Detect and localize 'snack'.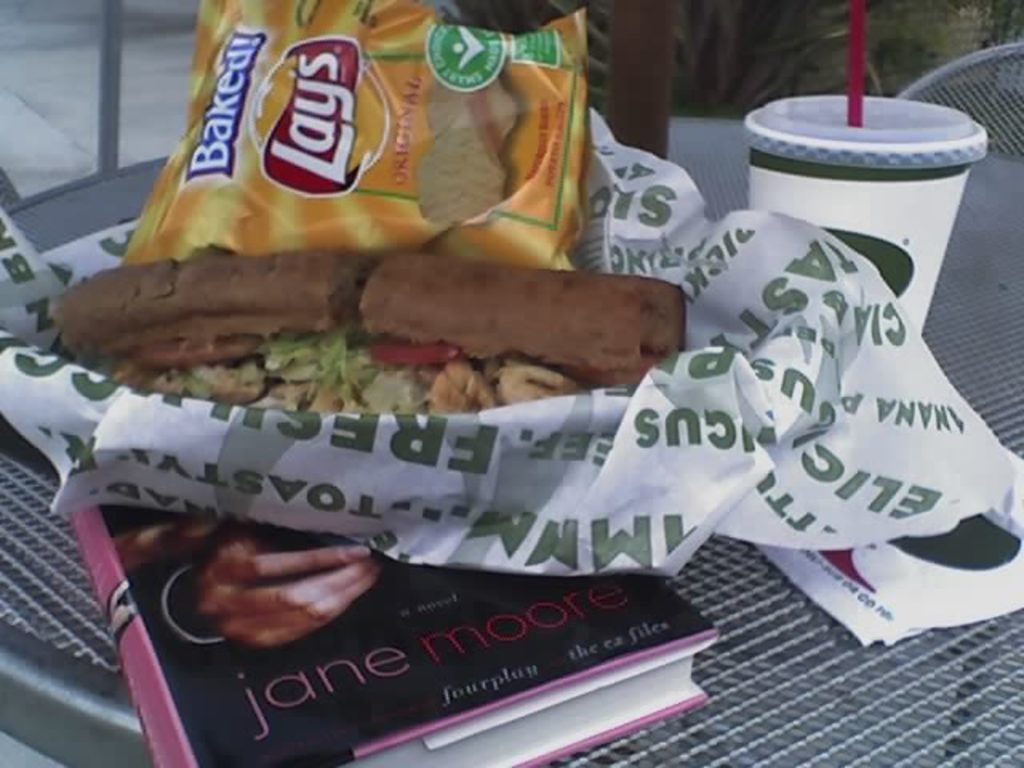
Localized at BBox(357, 240, 688, 411).
